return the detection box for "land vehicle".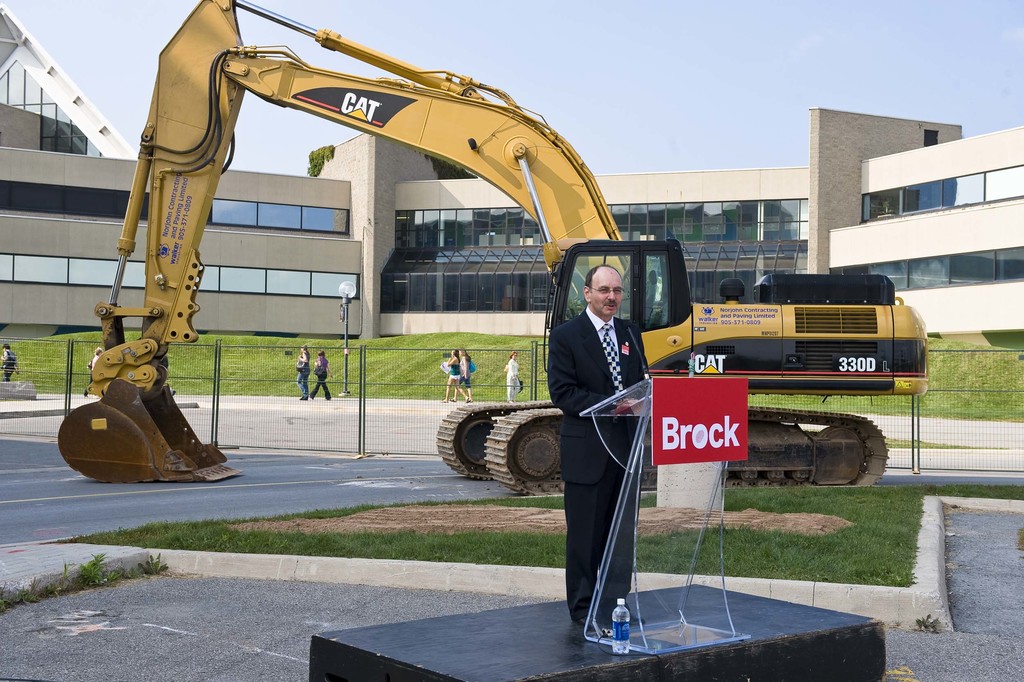
detection(59, 0, 927, 496).
